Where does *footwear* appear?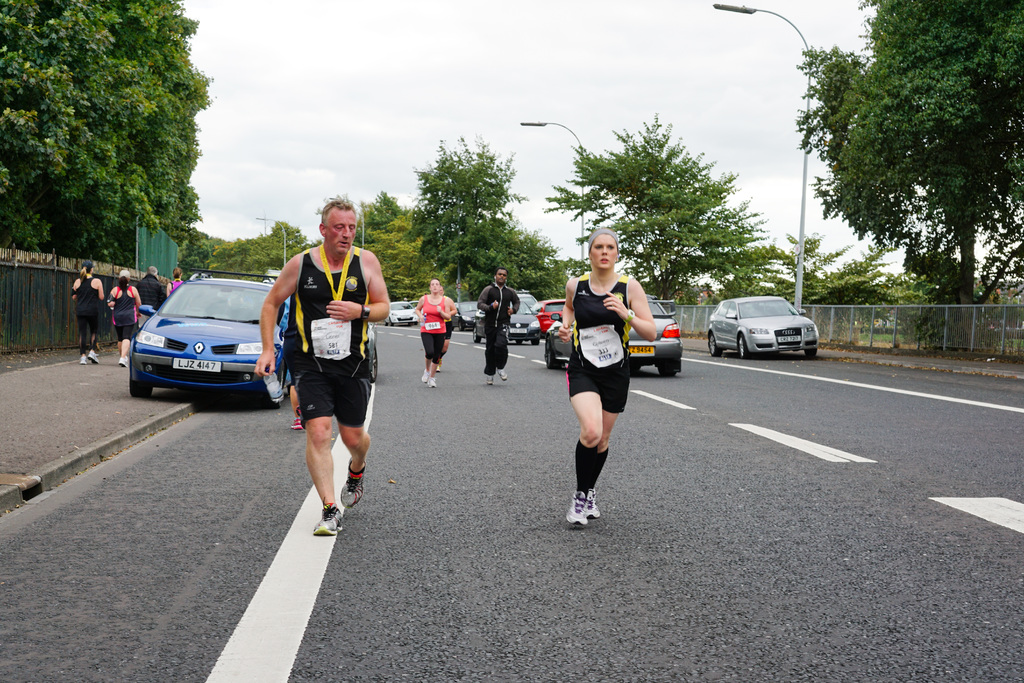
Appears at bbox=(116, 357, 127, 366).
